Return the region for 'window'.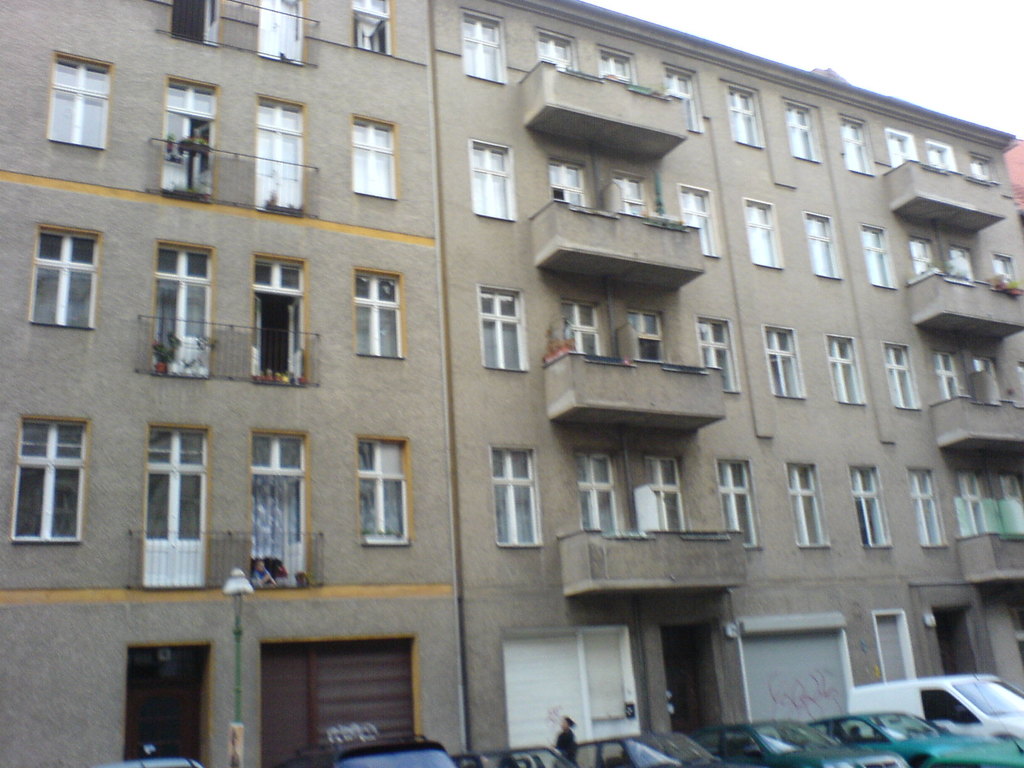
rect(705, 323, 733, 399).
